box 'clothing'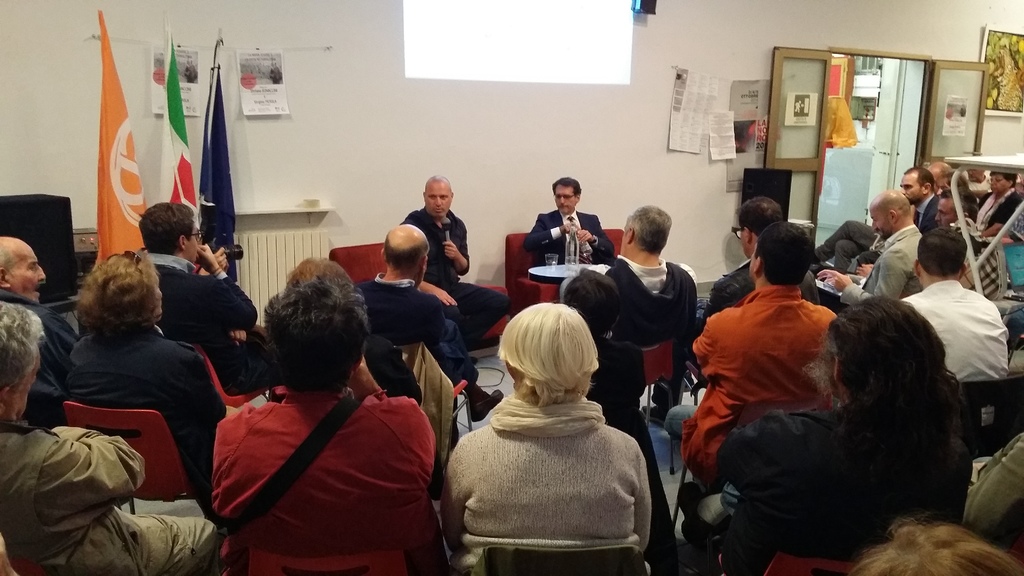
box=[513, 212, 611, 264]
